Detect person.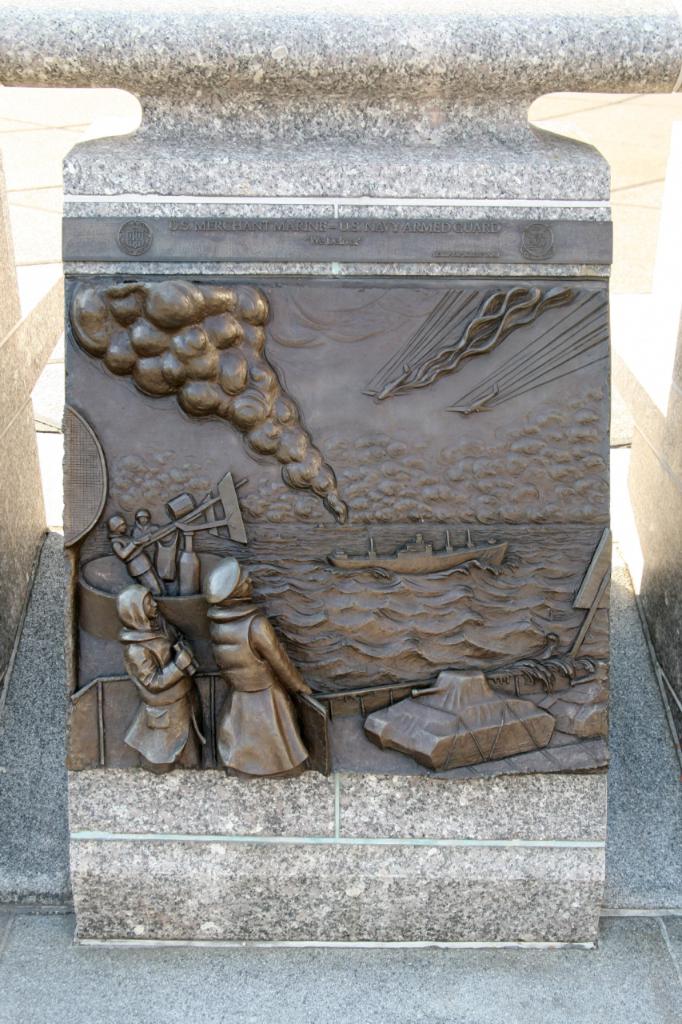
Detected at {"x1": 142, "y1": 510, "x2": 158, "y2": 563}.
